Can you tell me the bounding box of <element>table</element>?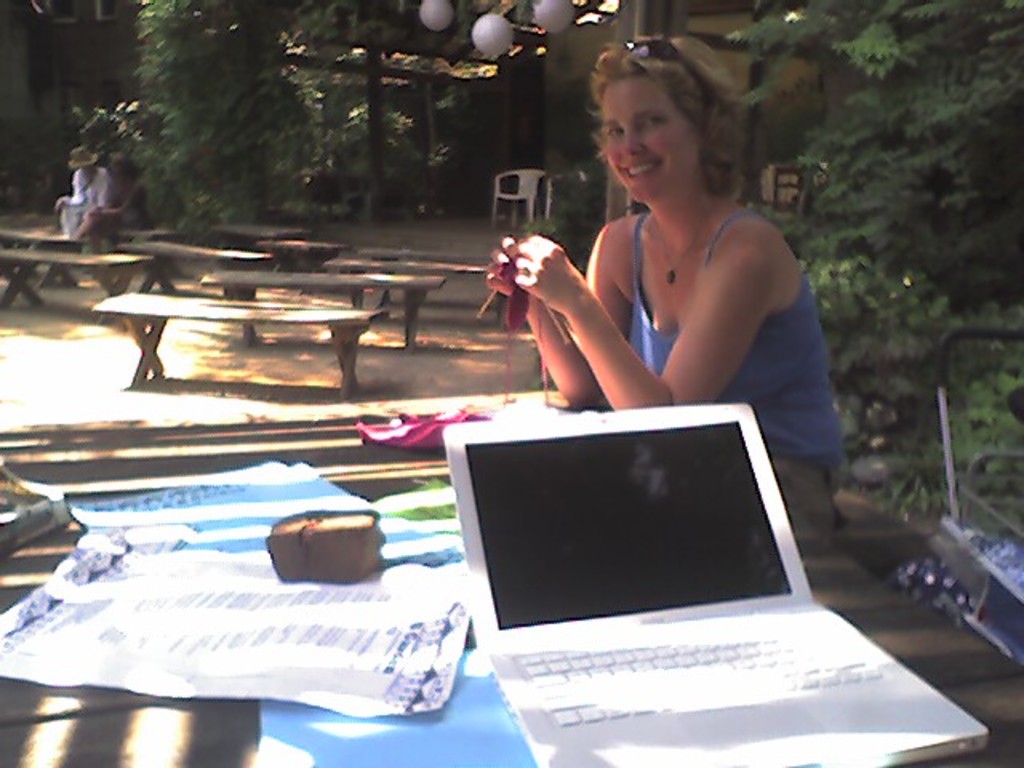
crop(0, 222, 139, 278).
